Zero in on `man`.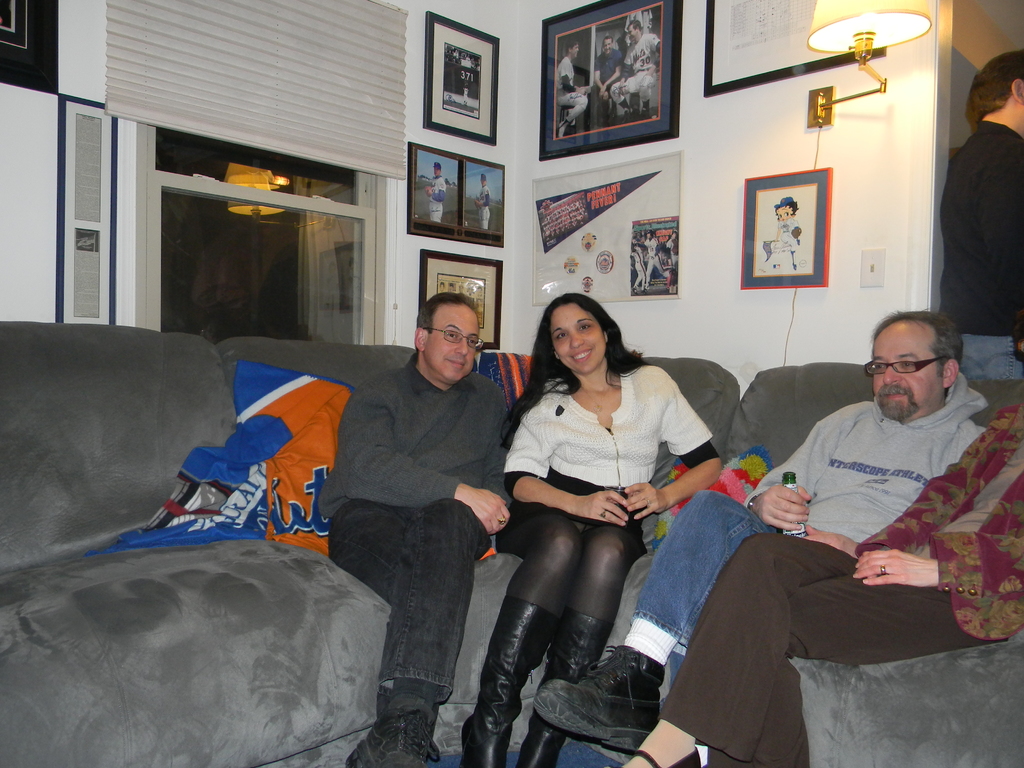
Zeroed in: [x1=622, y1=22, x2=666, y2=118].
